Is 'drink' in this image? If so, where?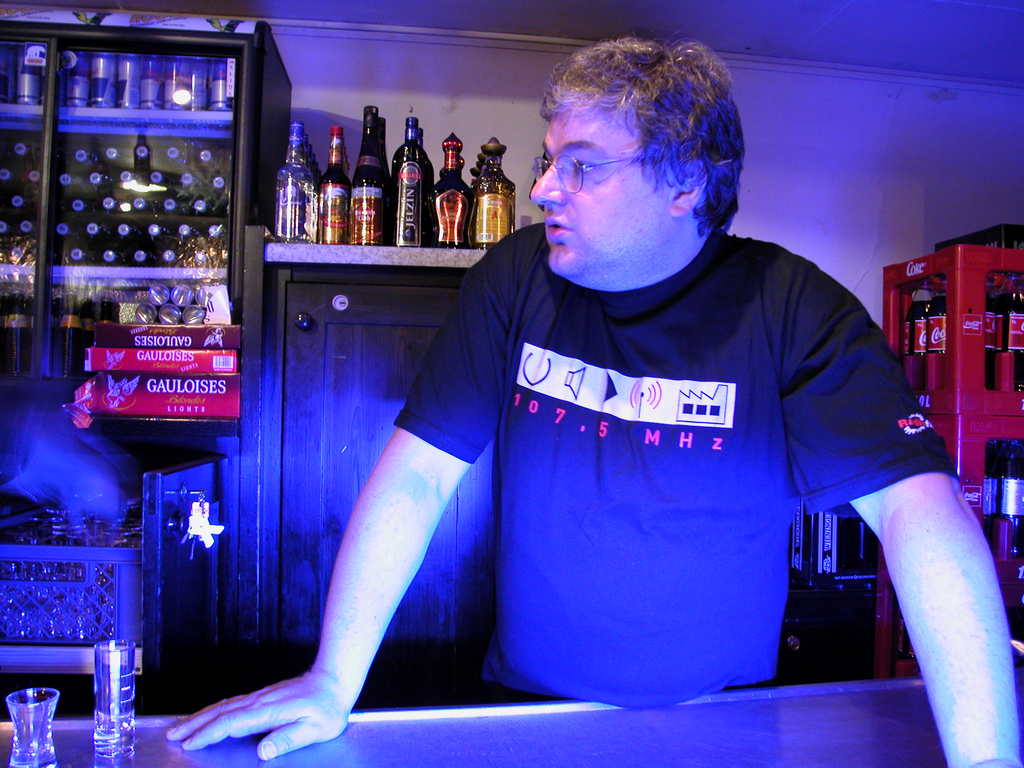
Yes, at (6, 289, 29, 375).
